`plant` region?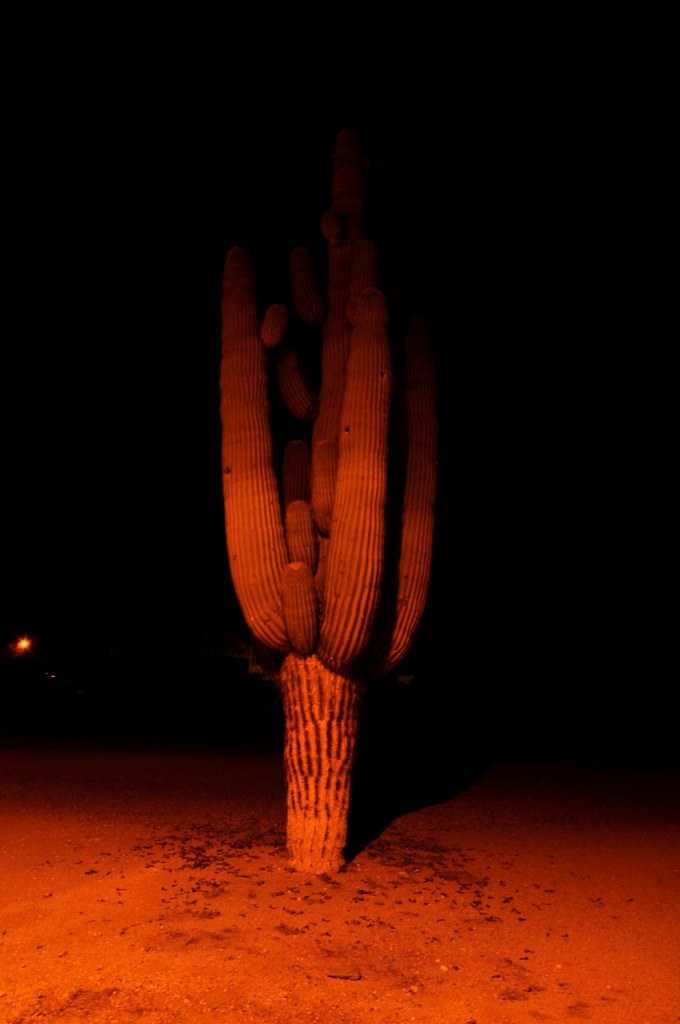
(201, 135, 469, 879)
